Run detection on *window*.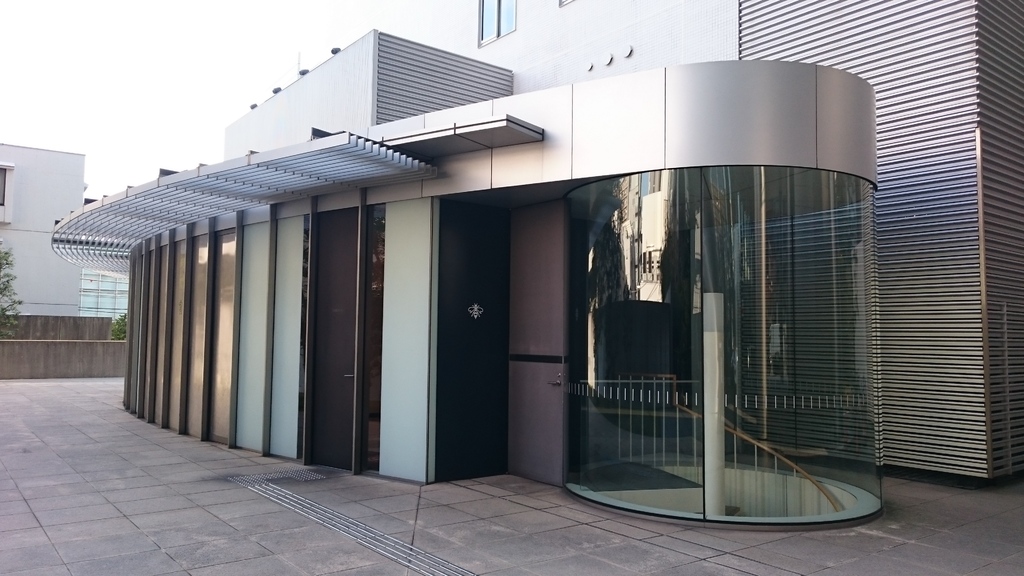
Result: {"x1": 564, "y1": 172, "x2": 879, "y2": 521}.
